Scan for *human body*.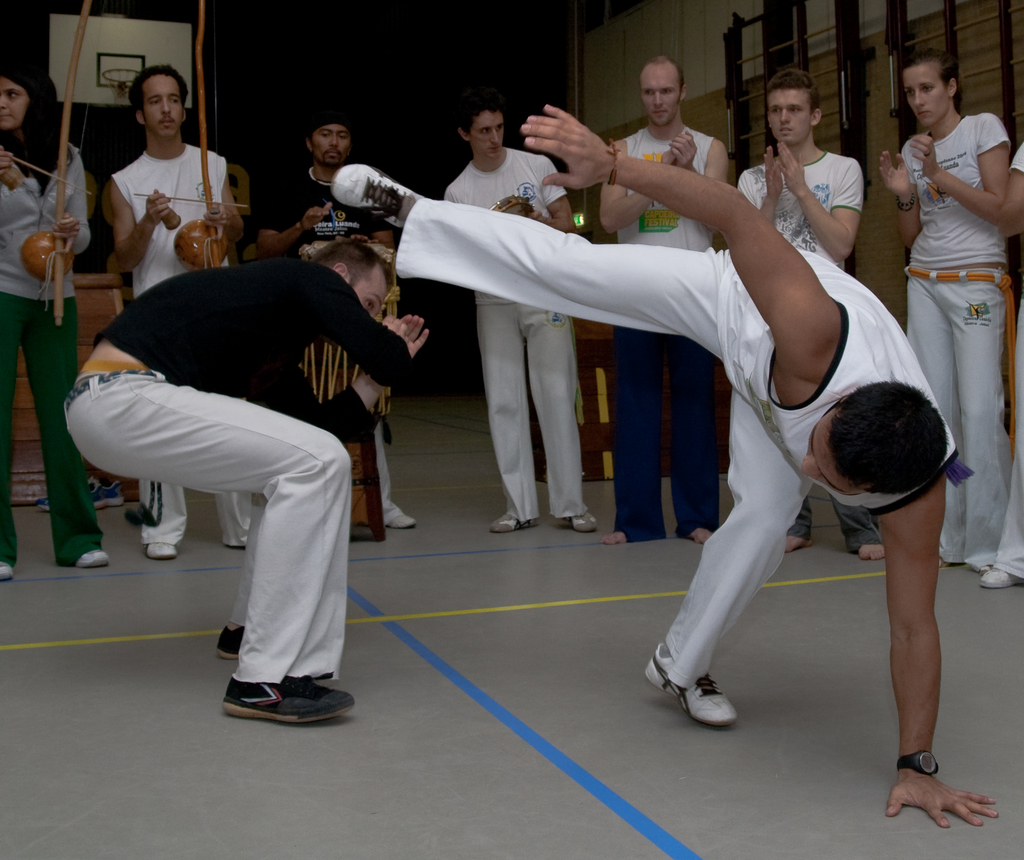
Scan result: [left=1, top=63, right=111, bottom=581].
